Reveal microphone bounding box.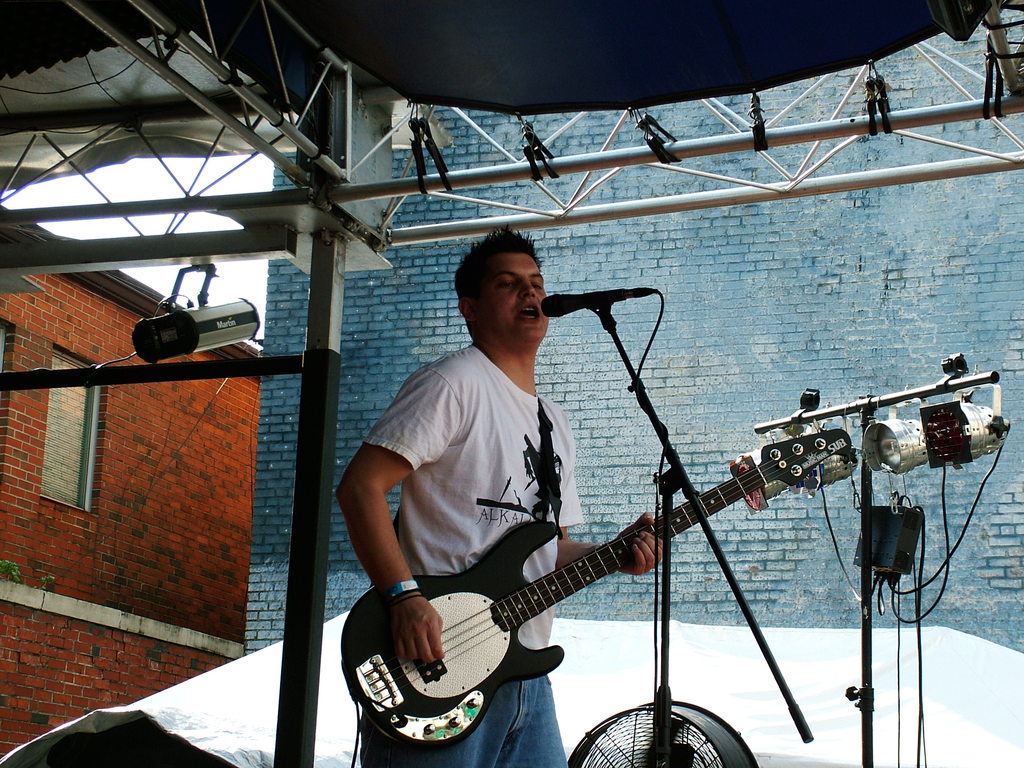
Revealed: 543:285:660:315.
